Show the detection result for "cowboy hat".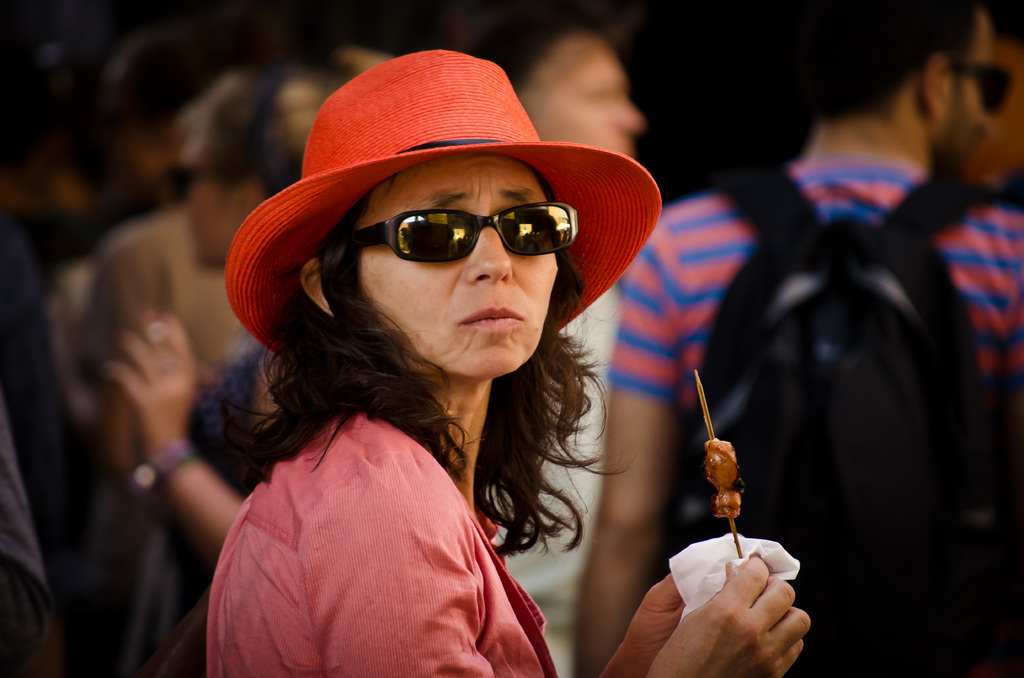
BBox(275, 63, 629, 335).
